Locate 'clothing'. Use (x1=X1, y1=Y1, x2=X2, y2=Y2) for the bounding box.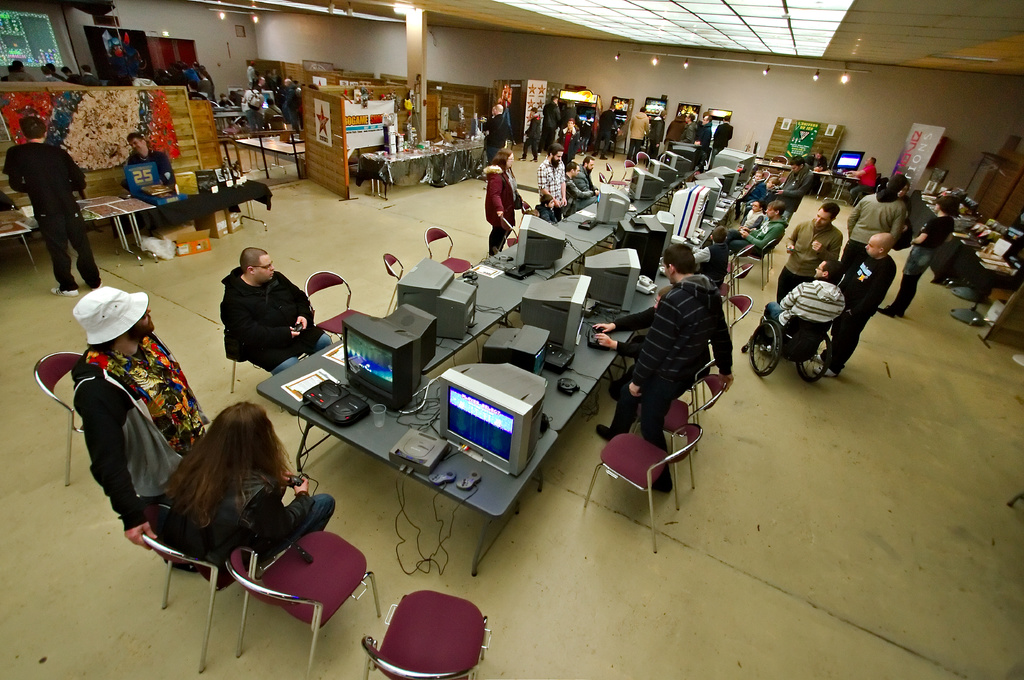
(x1=80, y1=70, x2=101, y2=87).
